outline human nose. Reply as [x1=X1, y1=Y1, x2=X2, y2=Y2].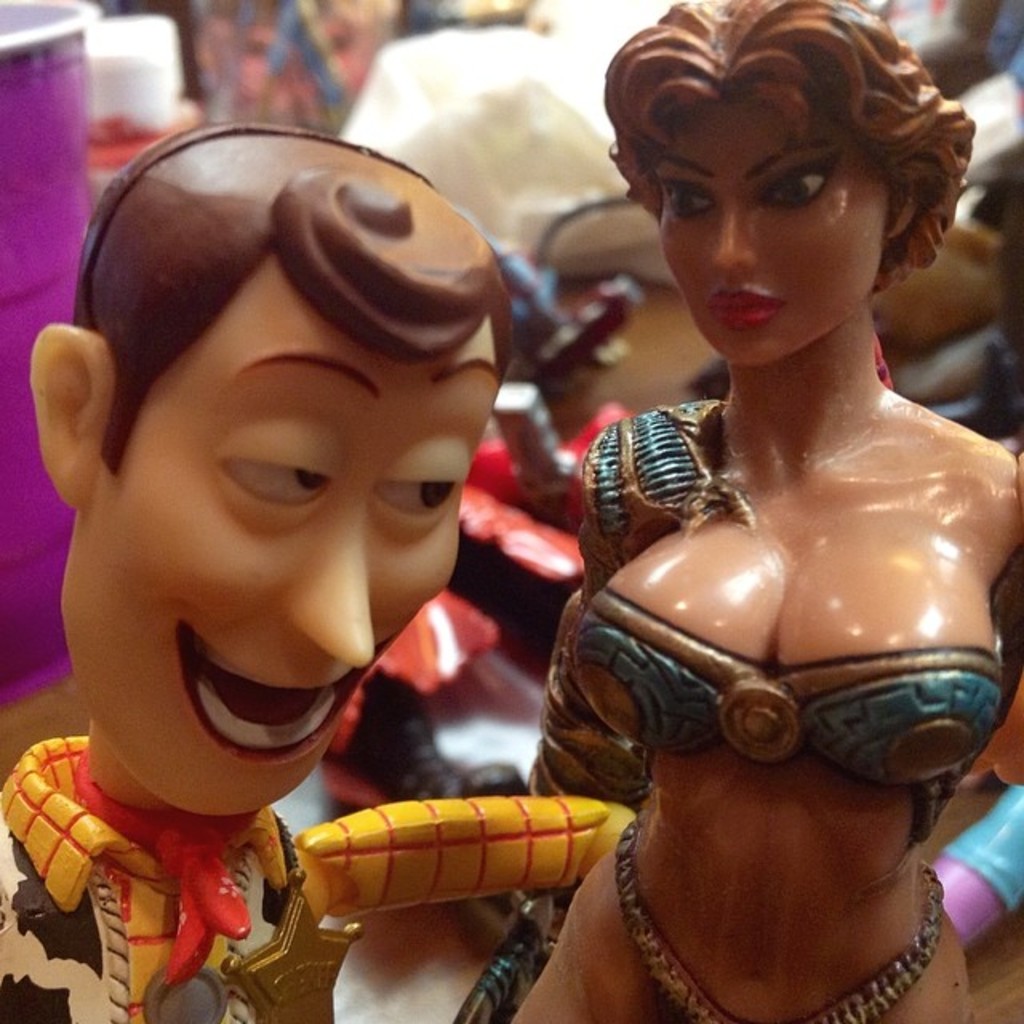
[x1=280, y1=515, x2=379, y2=675].
